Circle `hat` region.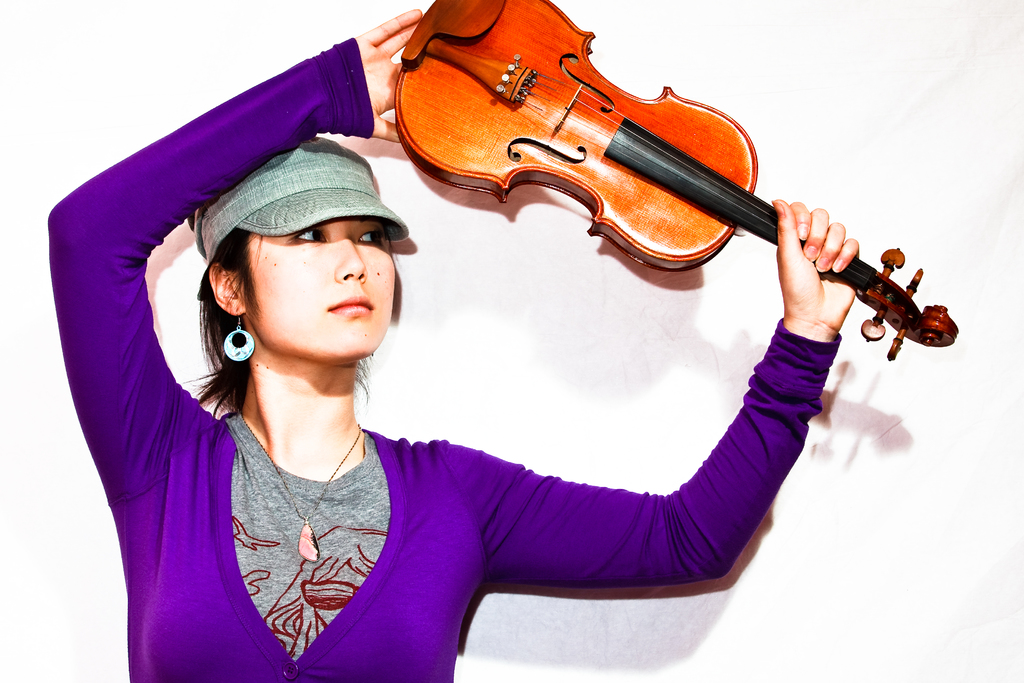
Region: pyautogui.locateOnScreen(186, 135, 411, 265).
